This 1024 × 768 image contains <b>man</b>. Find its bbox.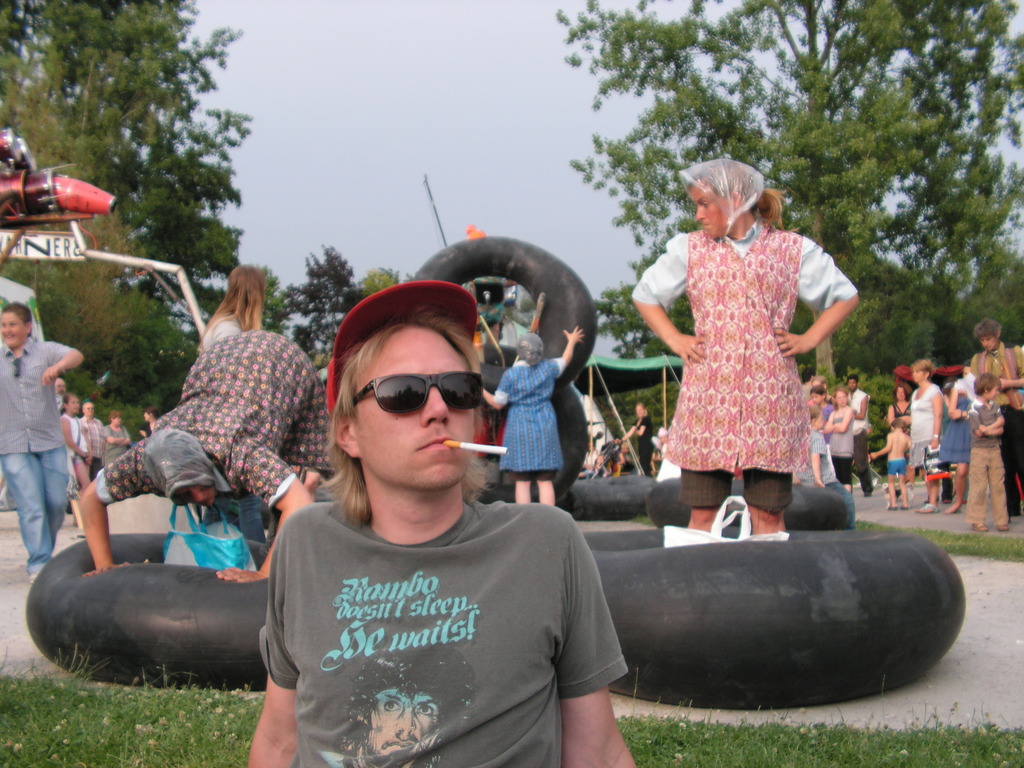
<region>212, 261, 637, 767</region>.
